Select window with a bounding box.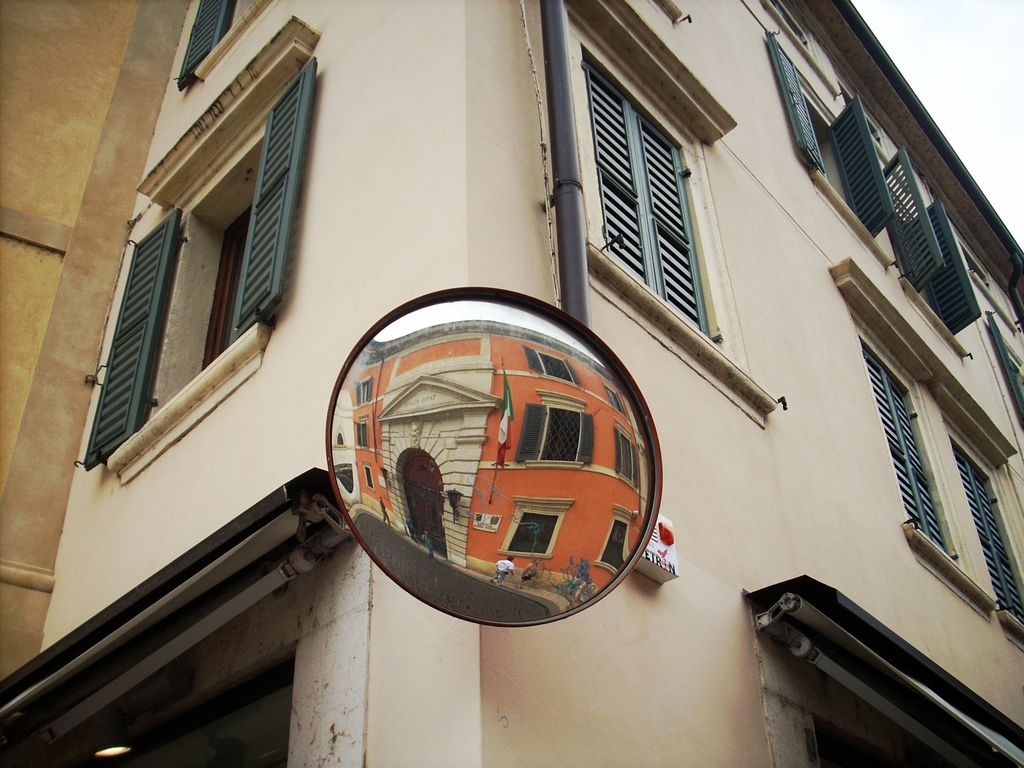
[x1=798, y1=77, x2=860, y2=218].
